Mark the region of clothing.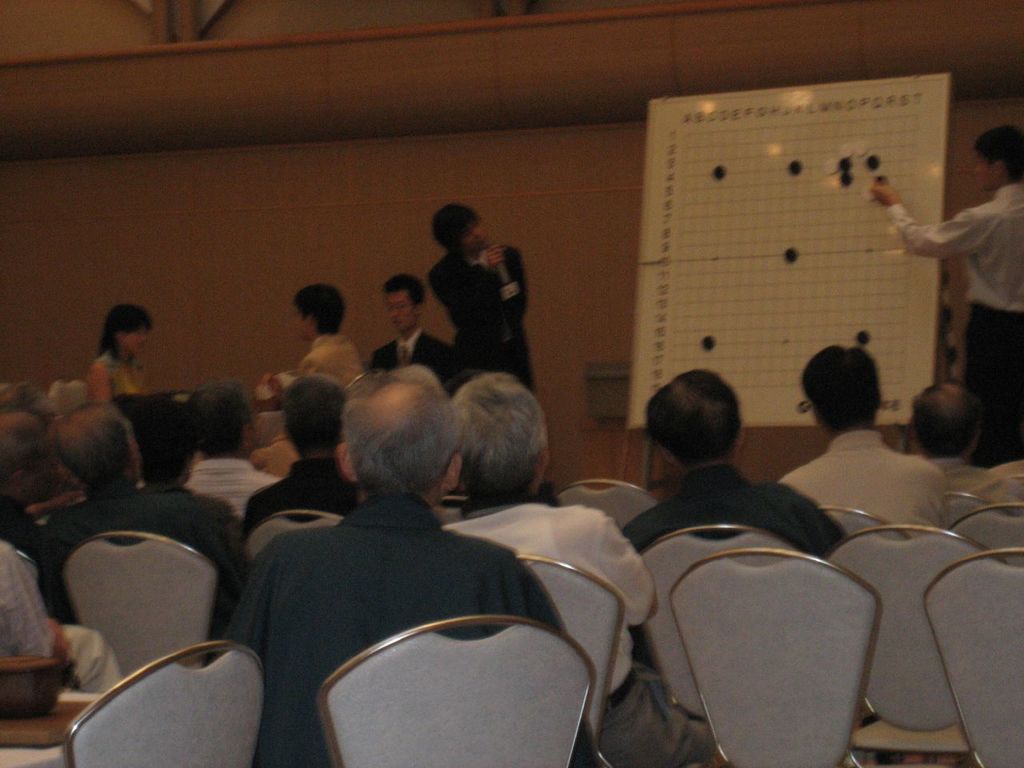
Region: [left=216, top=448, right=600, bottom=752].
